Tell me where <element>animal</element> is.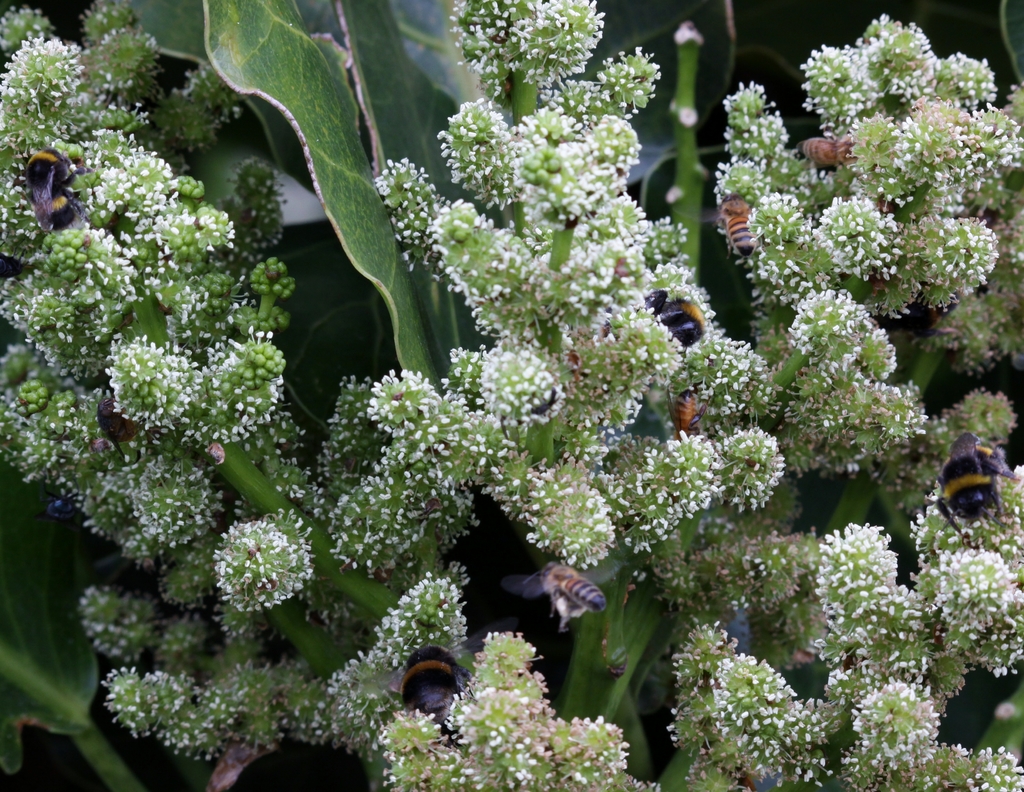
<element>animal</element> is at (22, 147, 72, 235).
